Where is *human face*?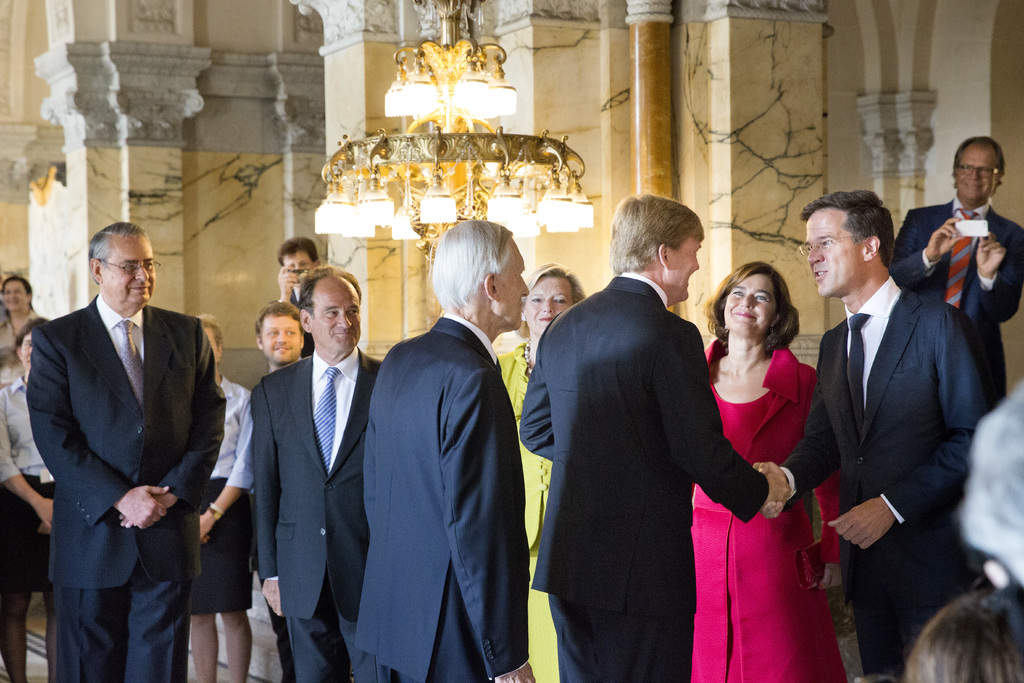
rect(102, 233, 157, 301).
